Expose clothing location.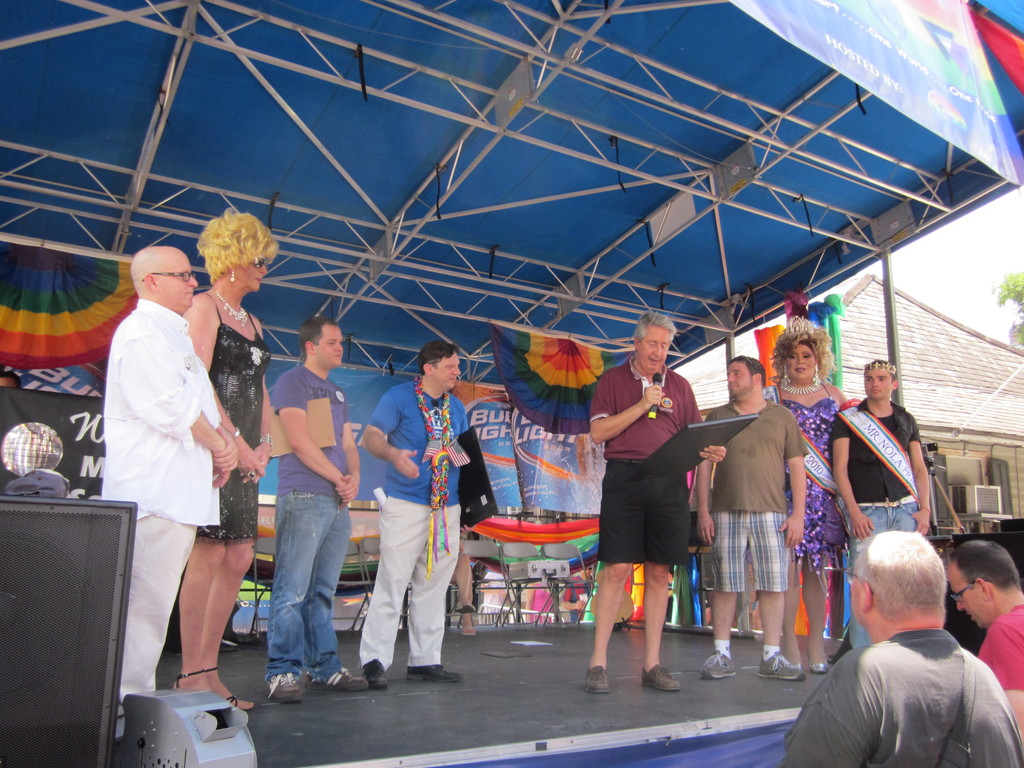
Exposed at (left=182, top=298, right=268, bottom=545).
